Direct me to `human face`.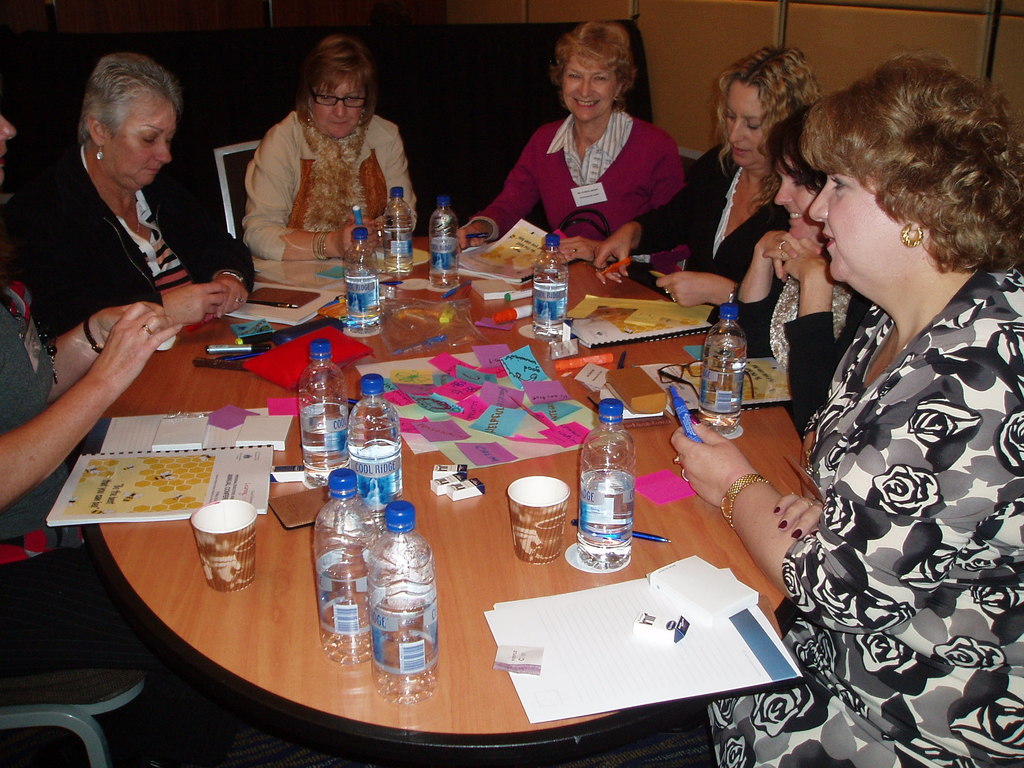
Direction: {"x1": 807, "y1": 150, "x2": 902, "y2": 282}.
